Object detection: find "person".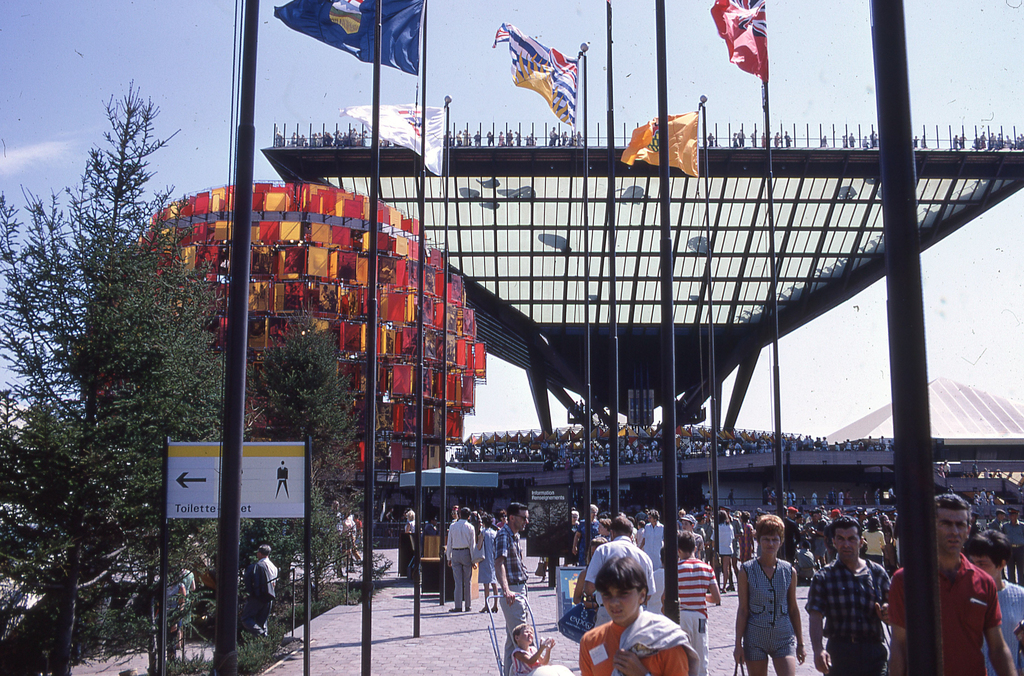
{"x1": 238, "y1": 541, "x2": 285, "y2": 638}.
